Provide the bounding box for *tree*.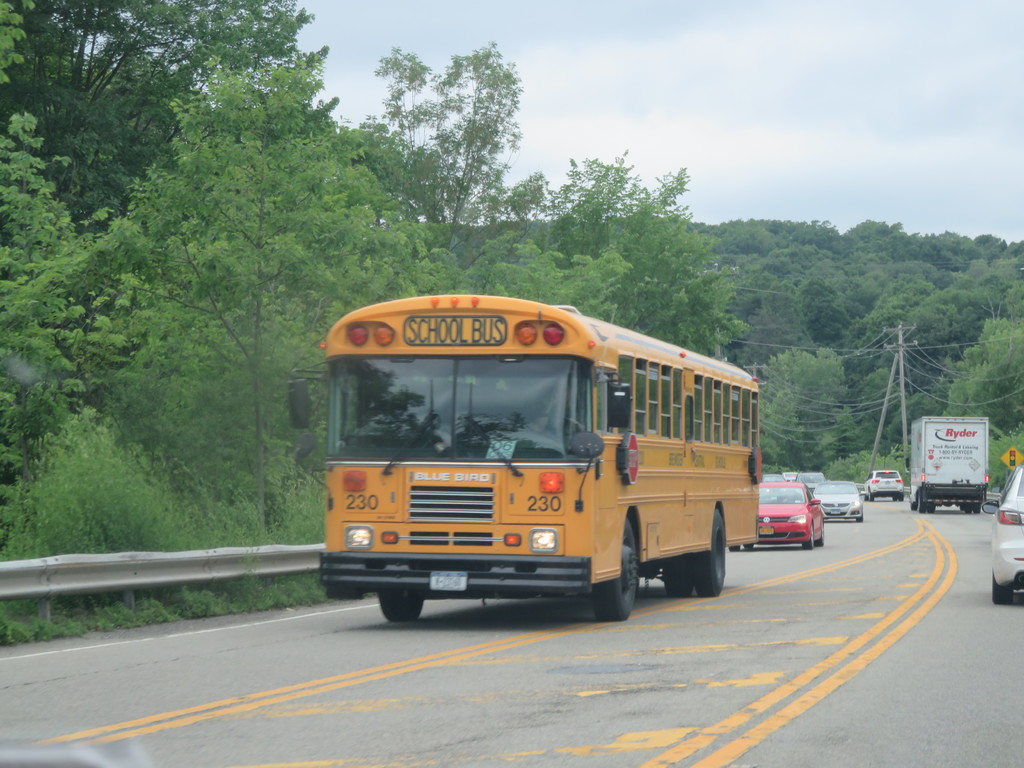
bbox=(887, 292, 970, 424).
